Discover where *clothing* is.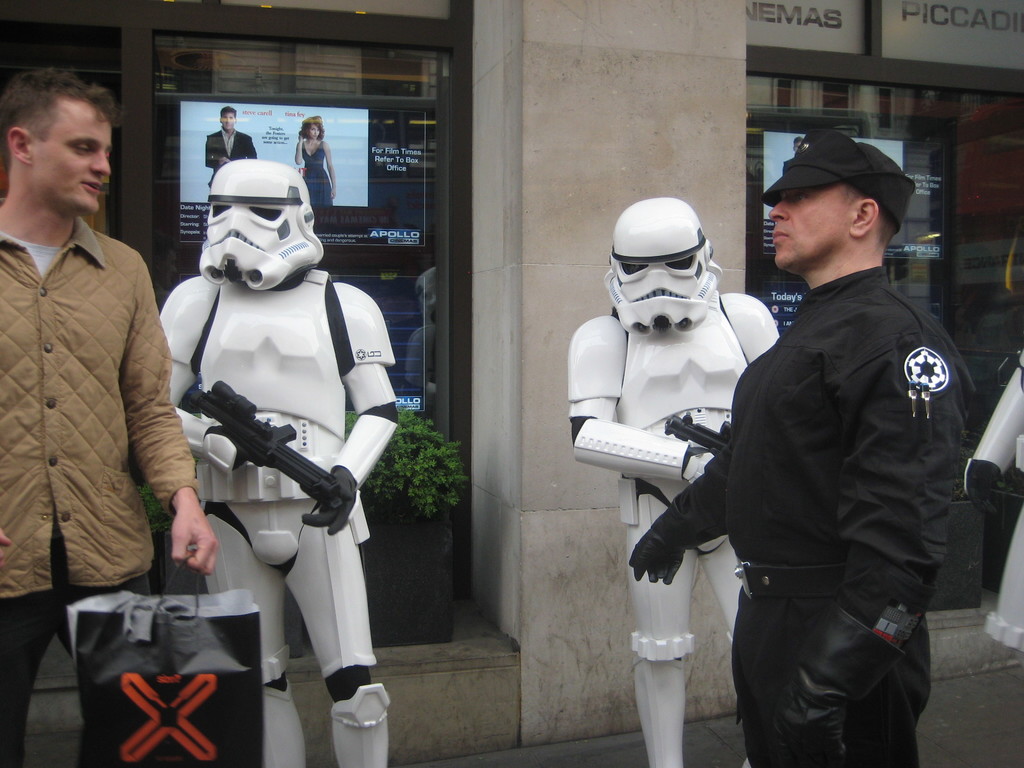
Discovered at left=692, top=156, right=975, bottom=767.
